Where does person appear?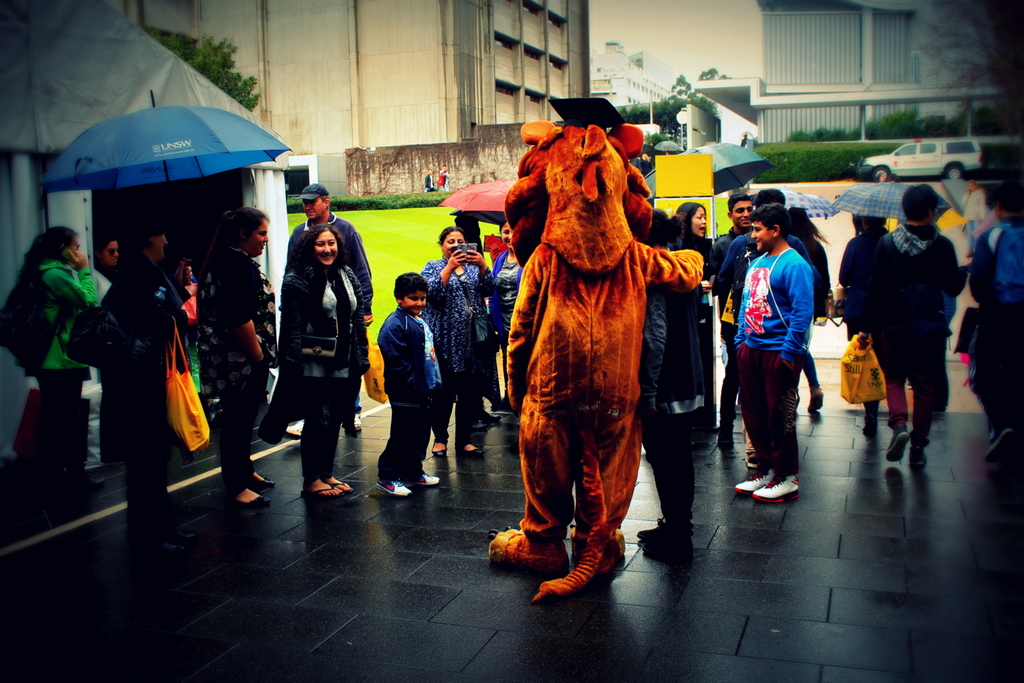
Appears at Rect(730, 200, 818, 511).
